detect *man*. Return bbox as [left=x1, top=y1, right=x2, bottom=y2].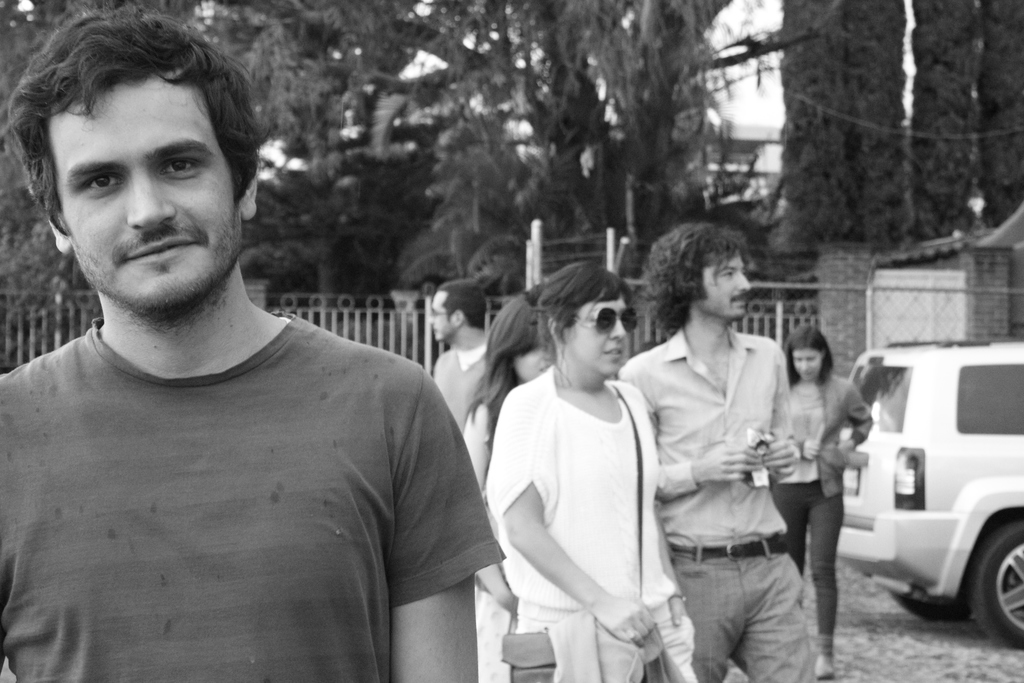
[left=420, top=277, right=506, bottom=436].
